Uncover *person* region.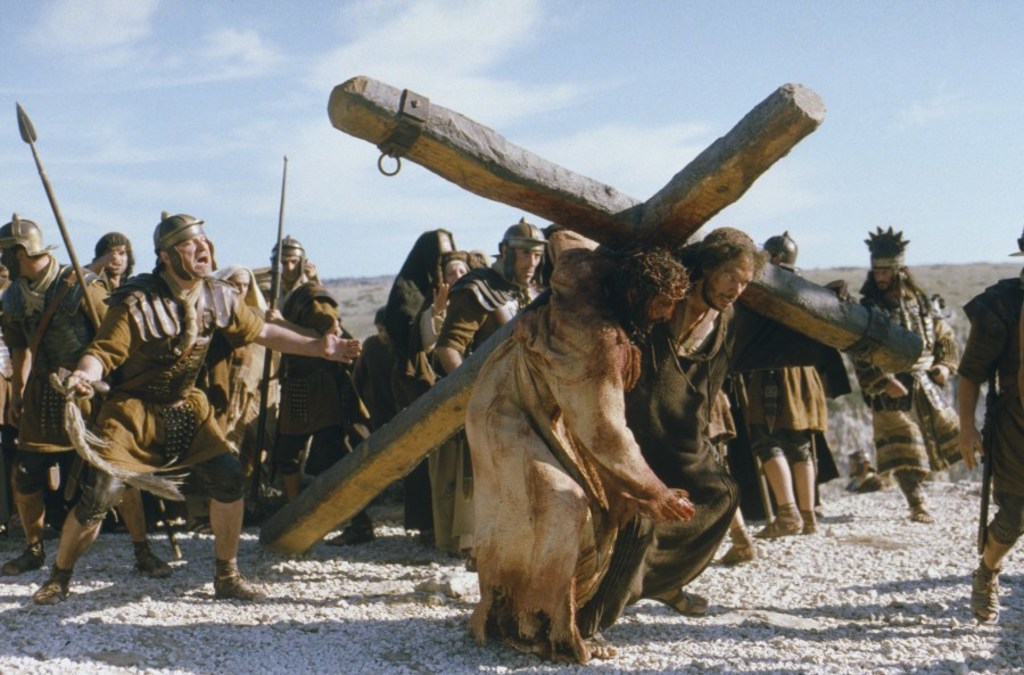
Uncovered: x1=51 y1=216 x2=360 y2=600.
